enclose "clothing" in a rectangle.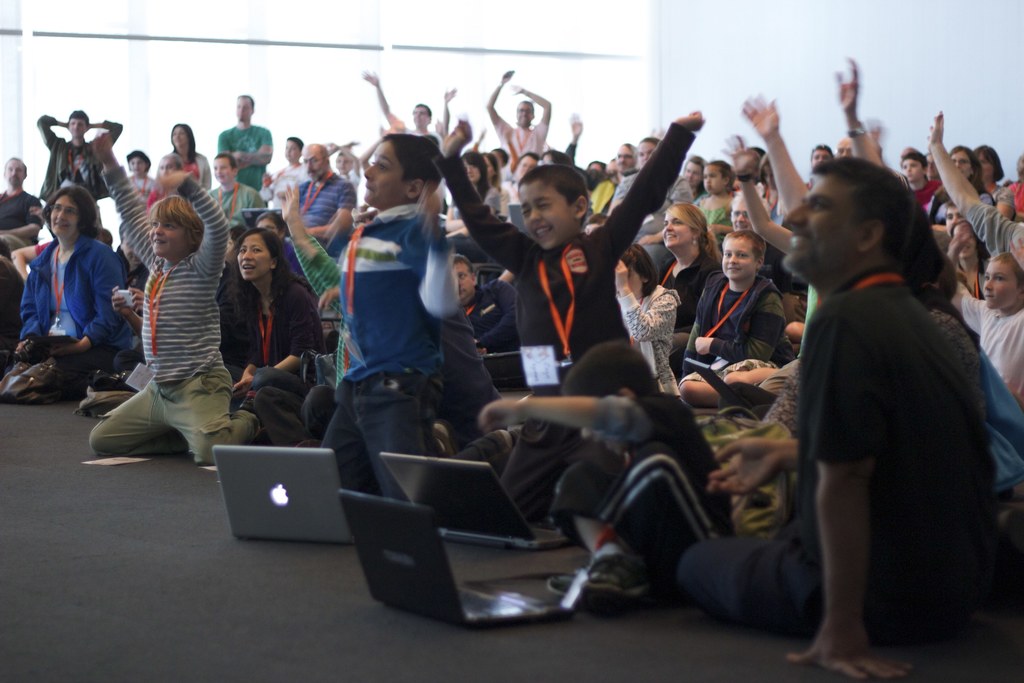
(319, 206, 455, 495).
